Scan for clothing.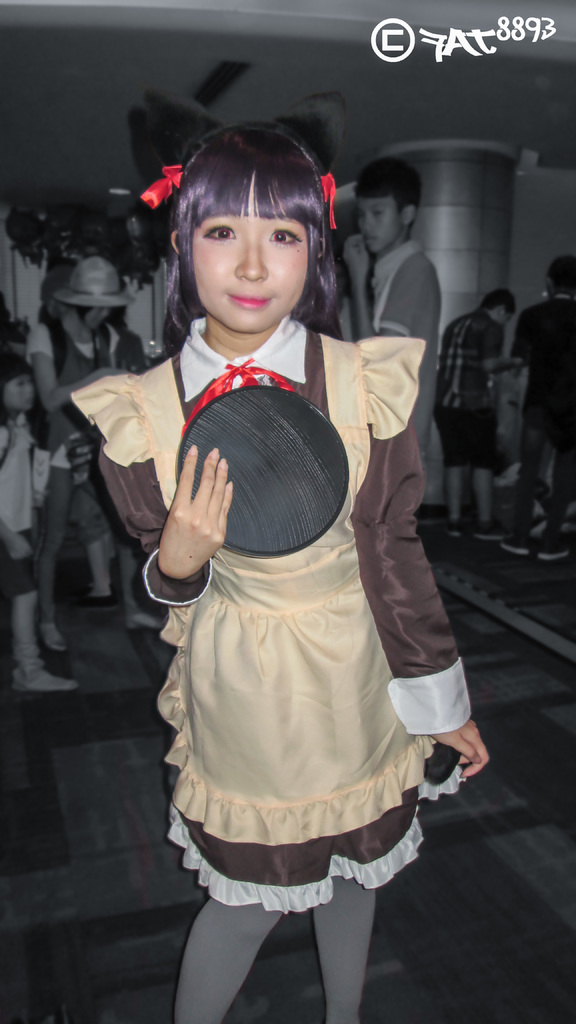
Scan result: bbox(116, 252, 447, 903).
